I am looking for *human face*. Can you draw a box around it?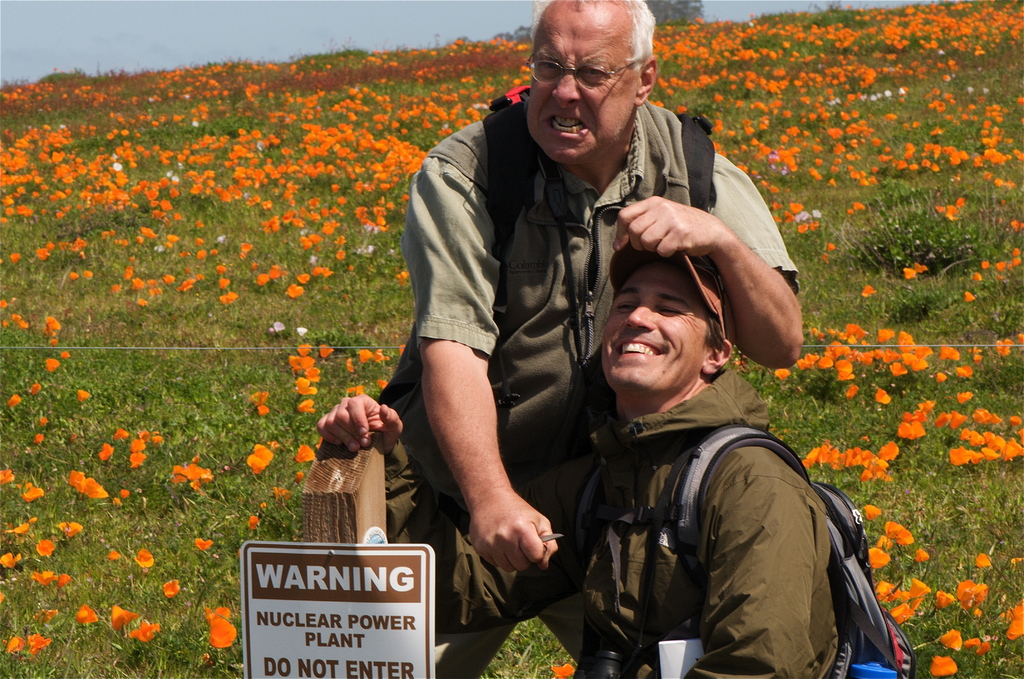
Sure, the bounding box is crop(525, 0, 635, 163).
